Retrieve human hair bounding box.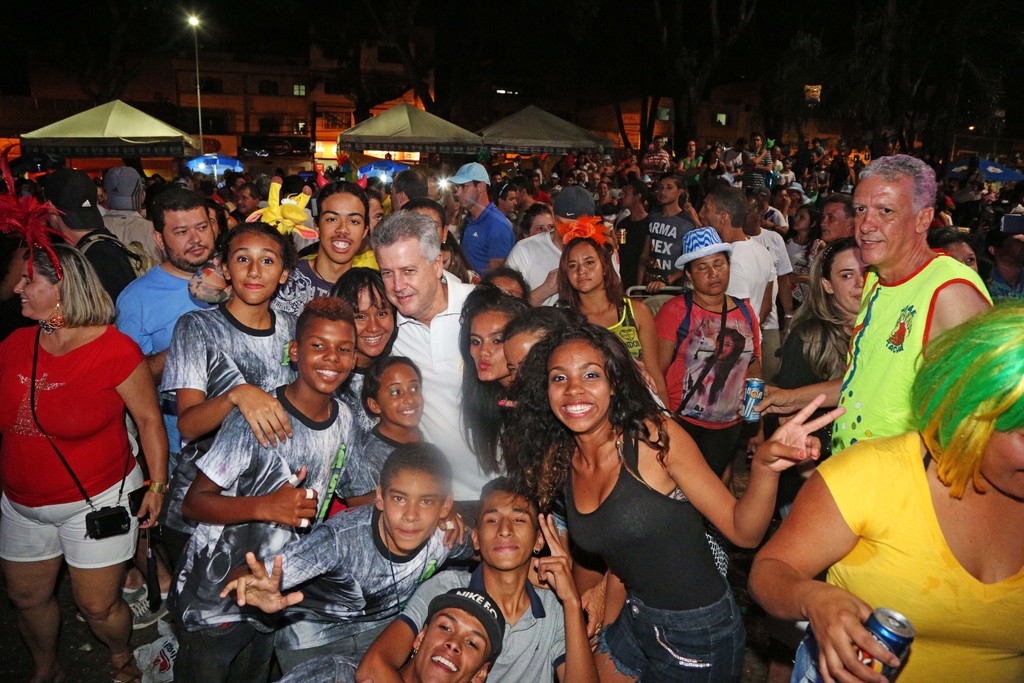
Bounding box: (left=785, top=238, right=851, bottom=384).
